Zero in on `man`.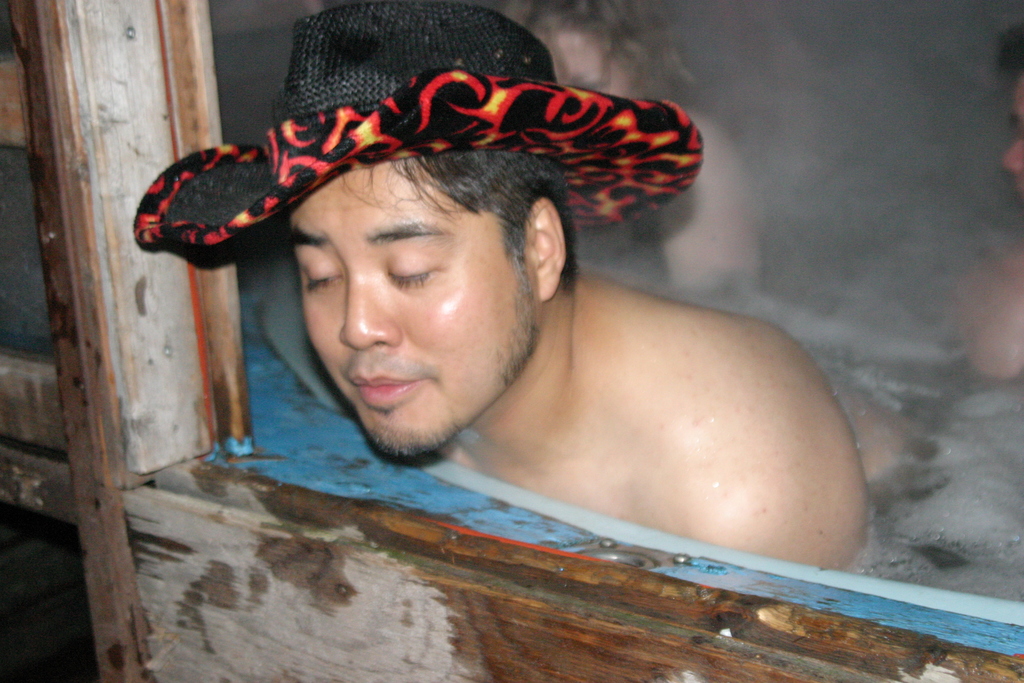
Zeroed in: <region>125, 0, 831, 562</region>.
